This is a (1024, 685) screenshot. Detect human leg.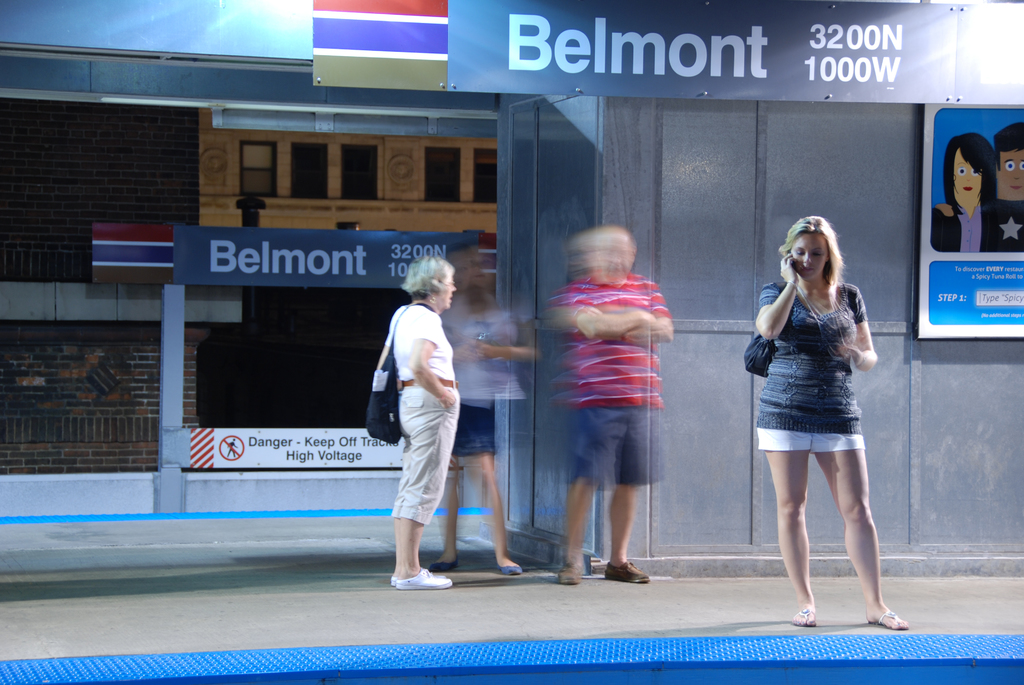
[812,402,910,637].
